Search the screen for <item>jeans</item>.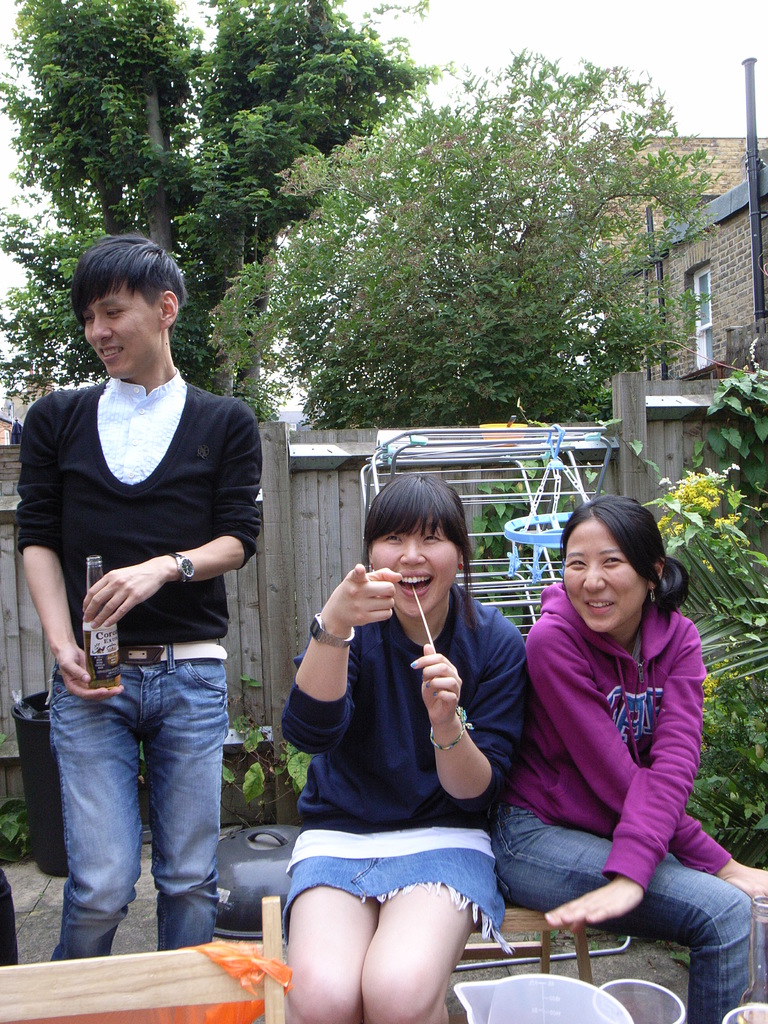
Found at 495, 806, 747, 1020.
